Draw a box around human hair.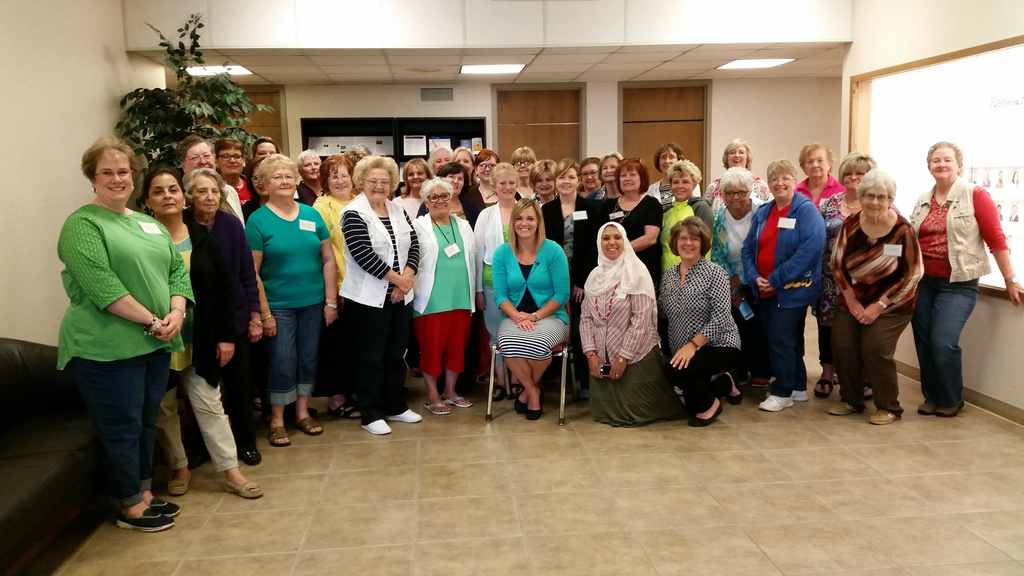
bbox(351, 155, 400, 193).
